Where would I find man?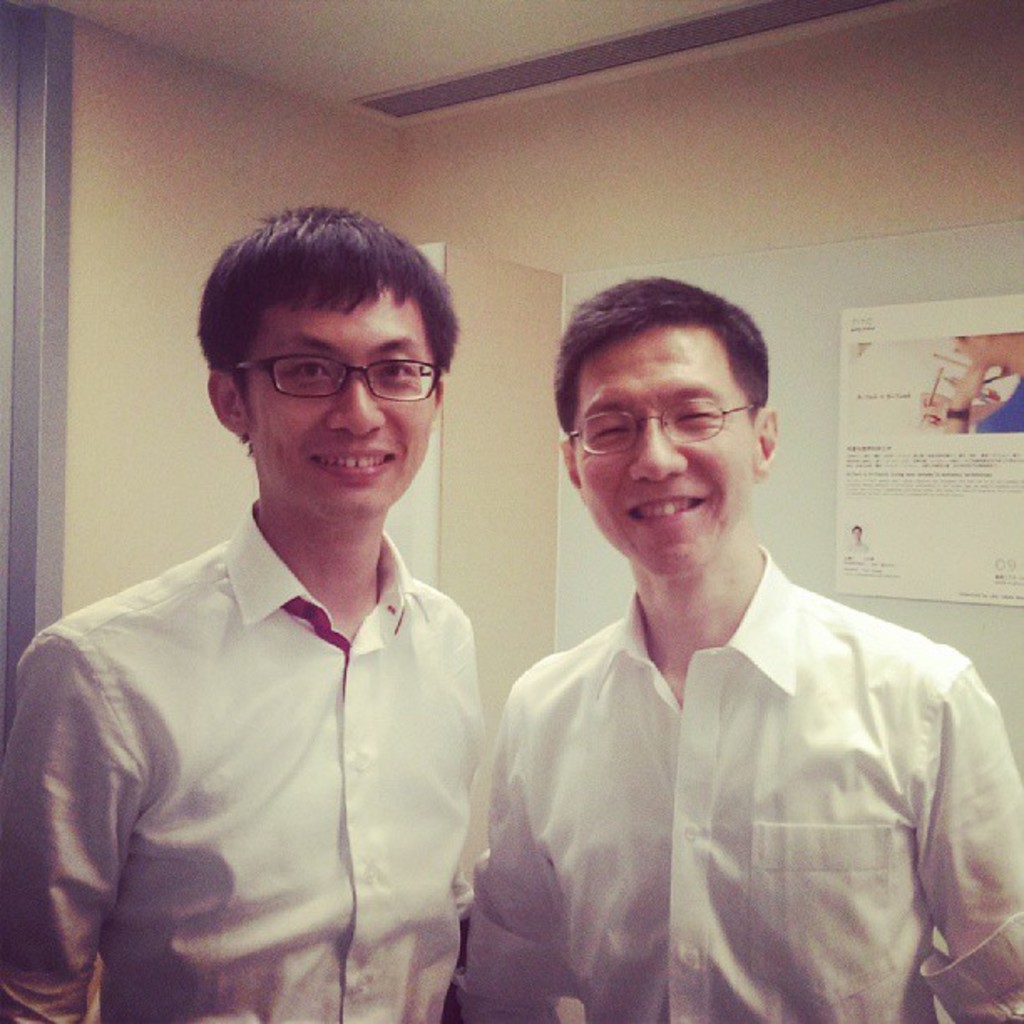
At (x1=457, y1=274, x2=1022, y2=1022).
